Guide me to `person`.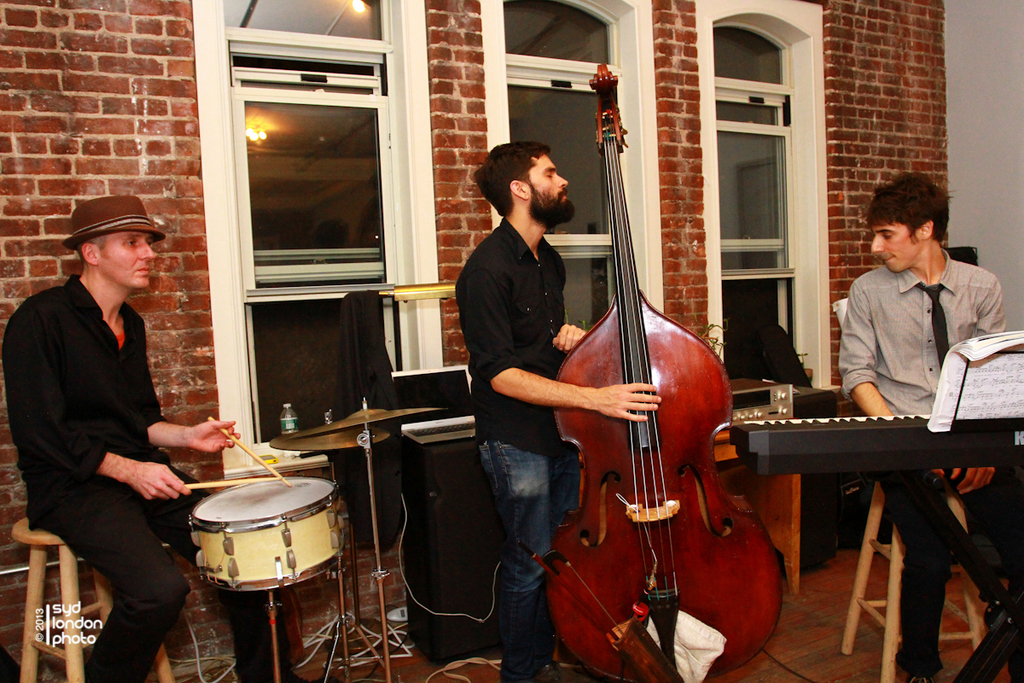
Guidance: <region>6, 193, 237, 682</region>.
